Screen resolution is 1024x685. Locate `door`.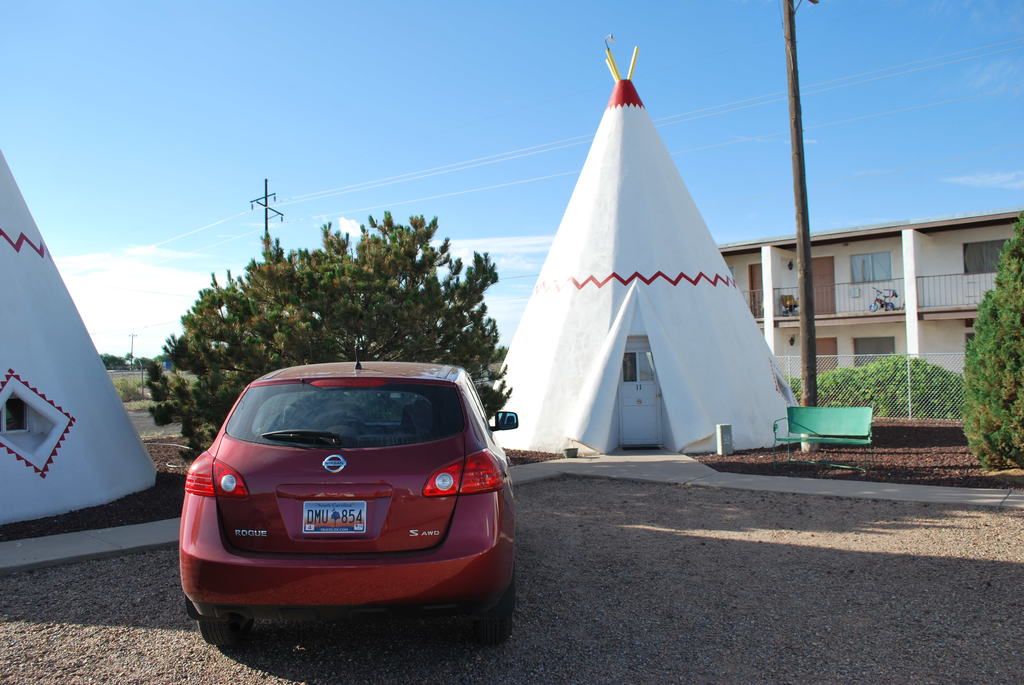
pyautogui.locateOnScreen(614, 342, 661, 450).
